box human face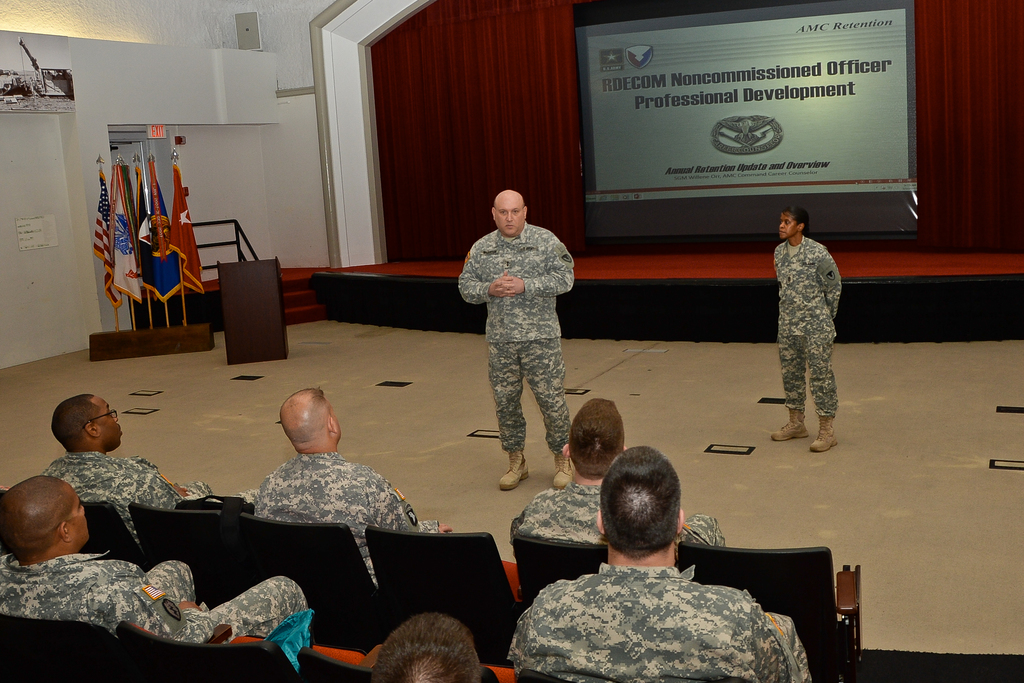
{"x1": 67, "y1": 491, "x2": 88, "y2": 542}
